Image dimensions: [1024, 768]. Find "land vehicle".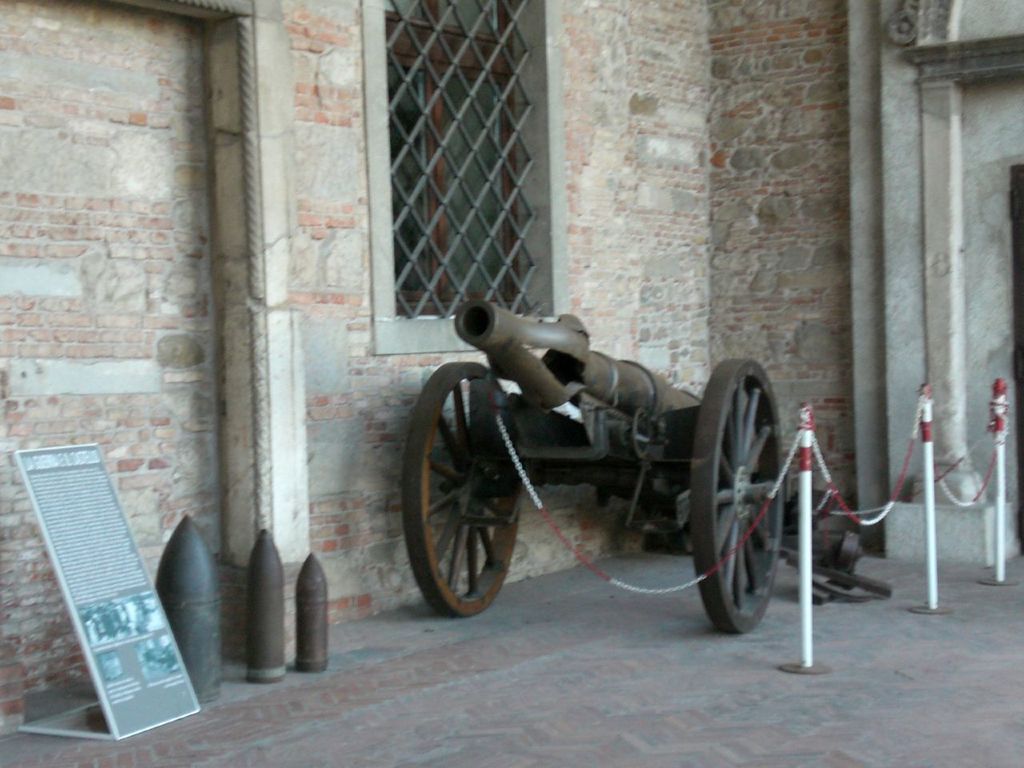
386/284/826/654.
